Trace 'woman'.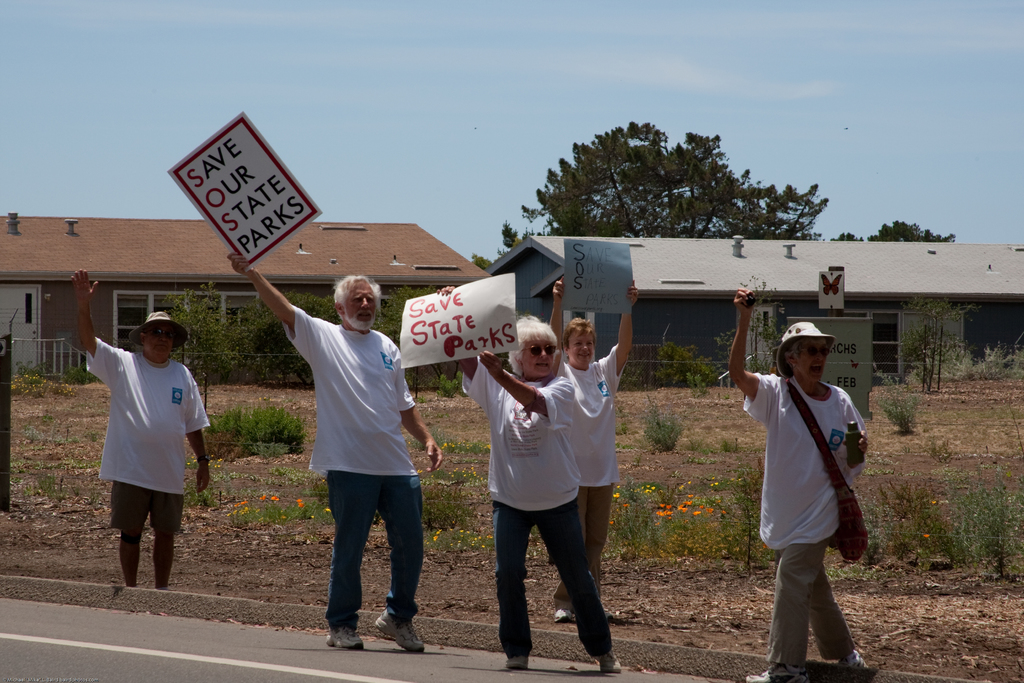
Traced to <bbox>549, 277, 640, 624</bbox>.
